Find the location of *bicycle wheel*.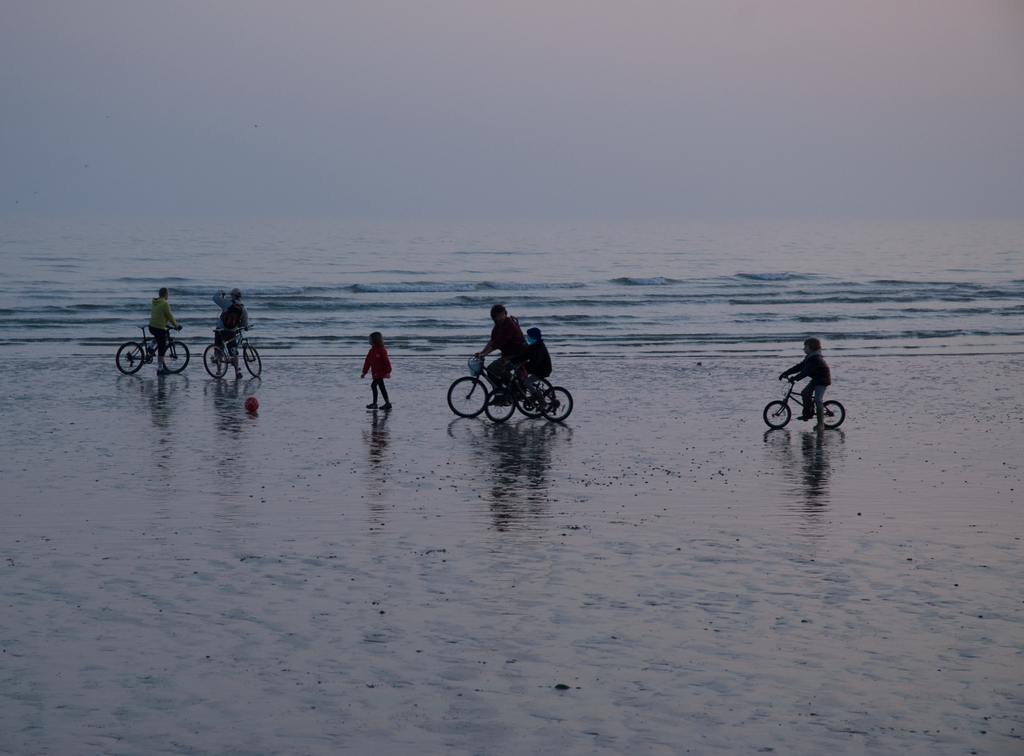
Location: pyautogui.locateOnScreen(826, 399, 845, 429).
